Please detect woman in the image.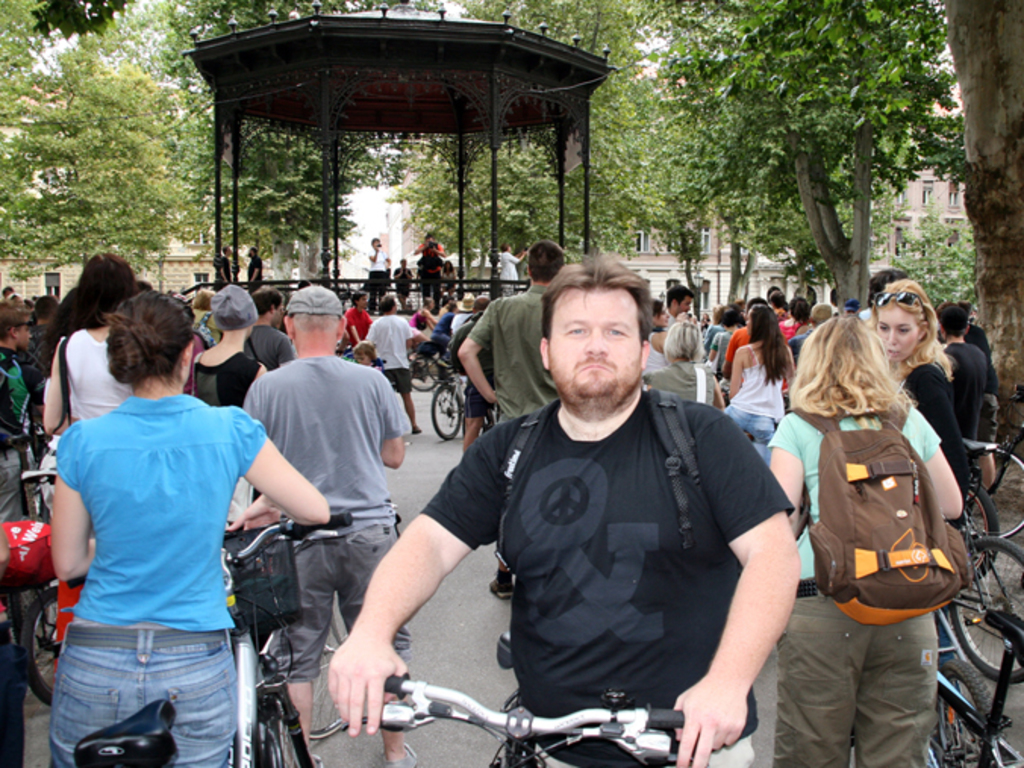
left=191, top=291, right=221, bottom=348.
